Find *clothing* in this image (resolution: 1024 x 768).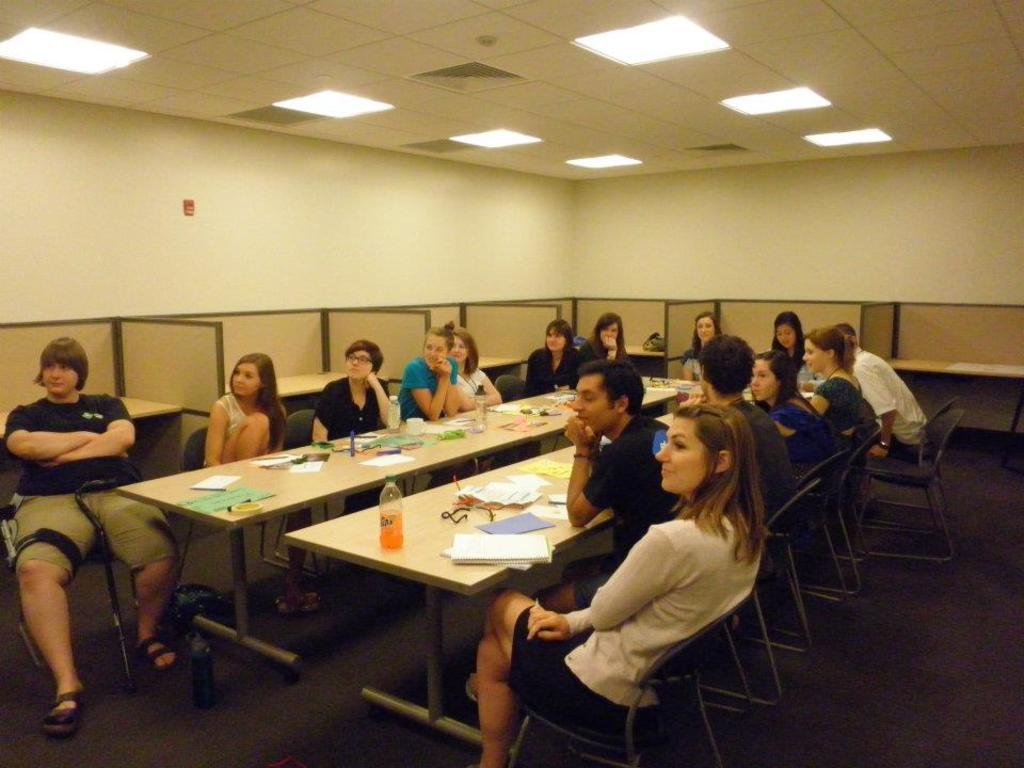
region(579, 412, 690, 606).
